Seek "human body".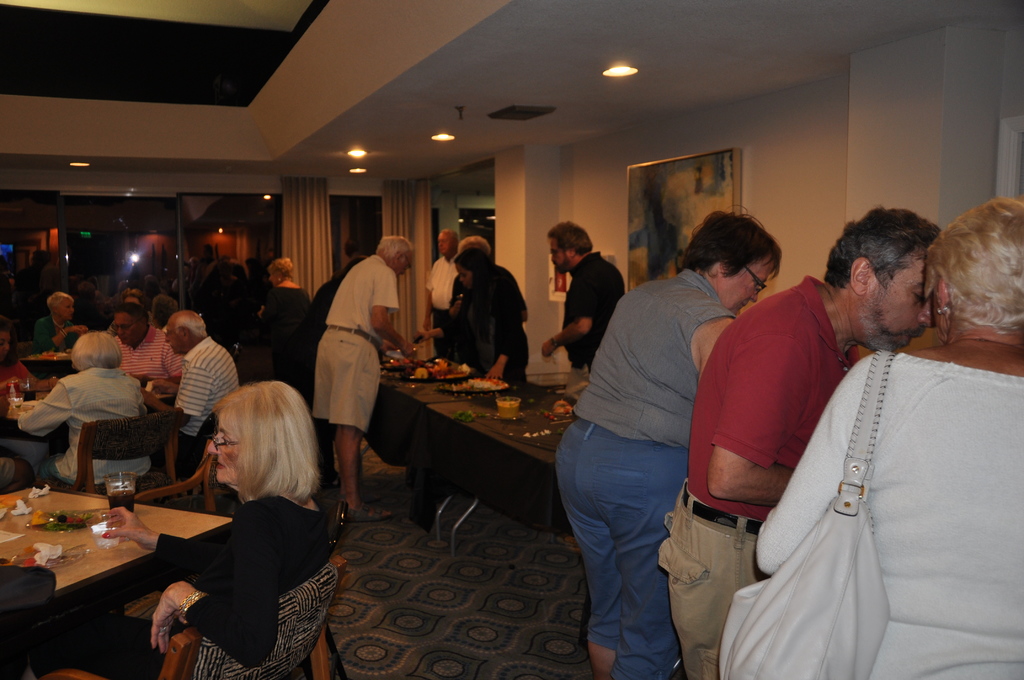
52,488,330,679.
